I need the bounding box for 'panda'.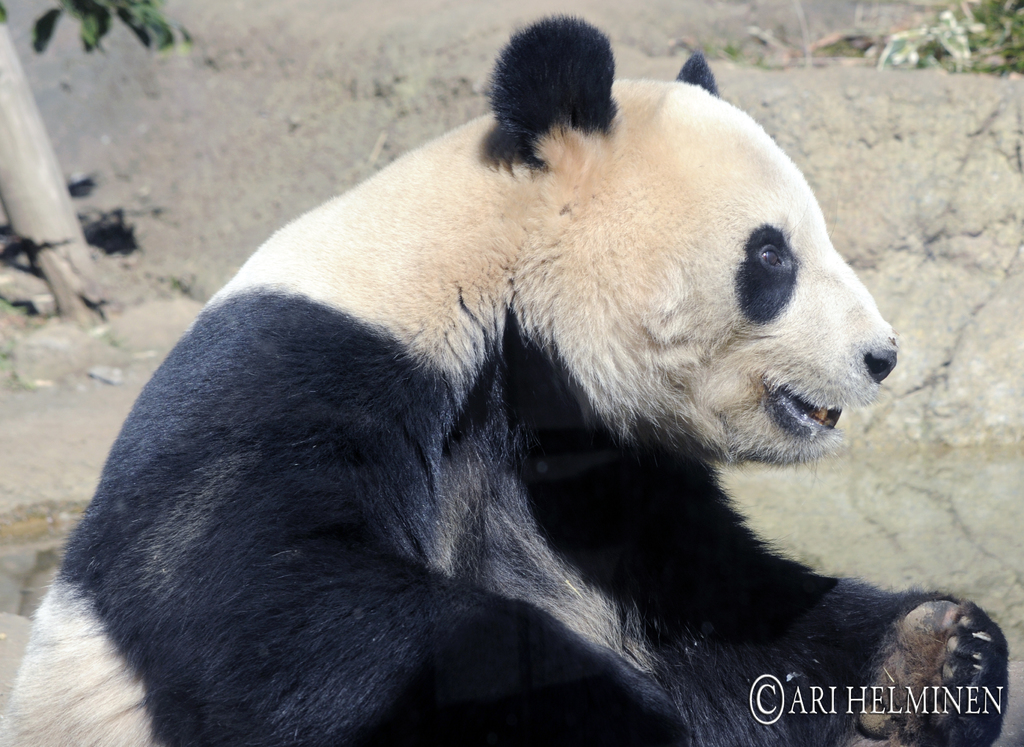
Here it is: <box>0,10,1005,746</box>.
